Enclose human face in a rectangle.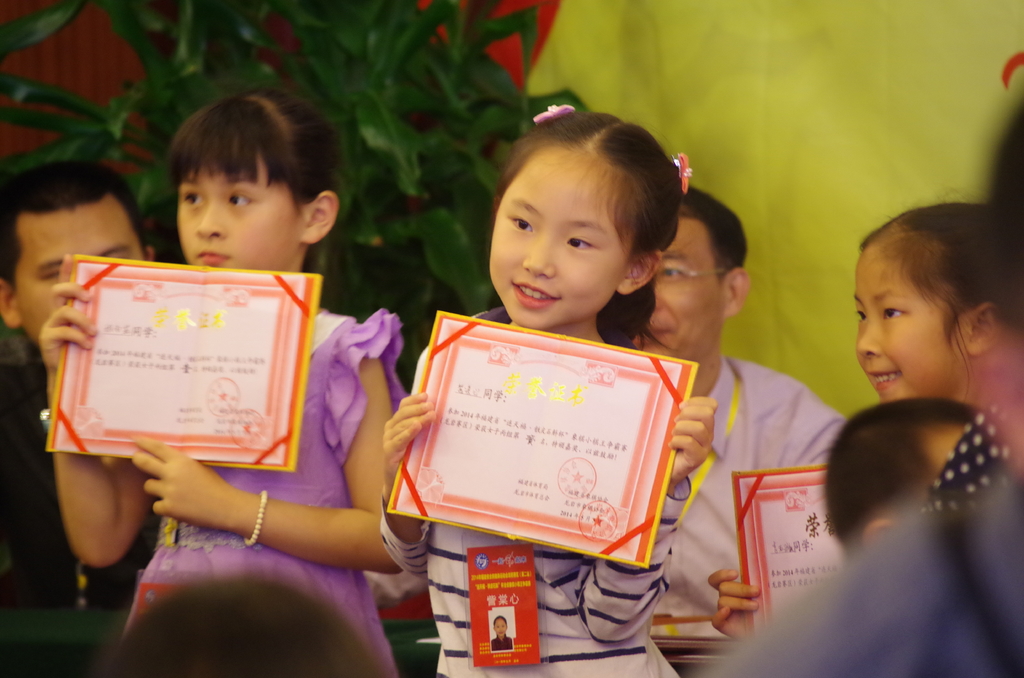
box(855, 249, 954, 404).
